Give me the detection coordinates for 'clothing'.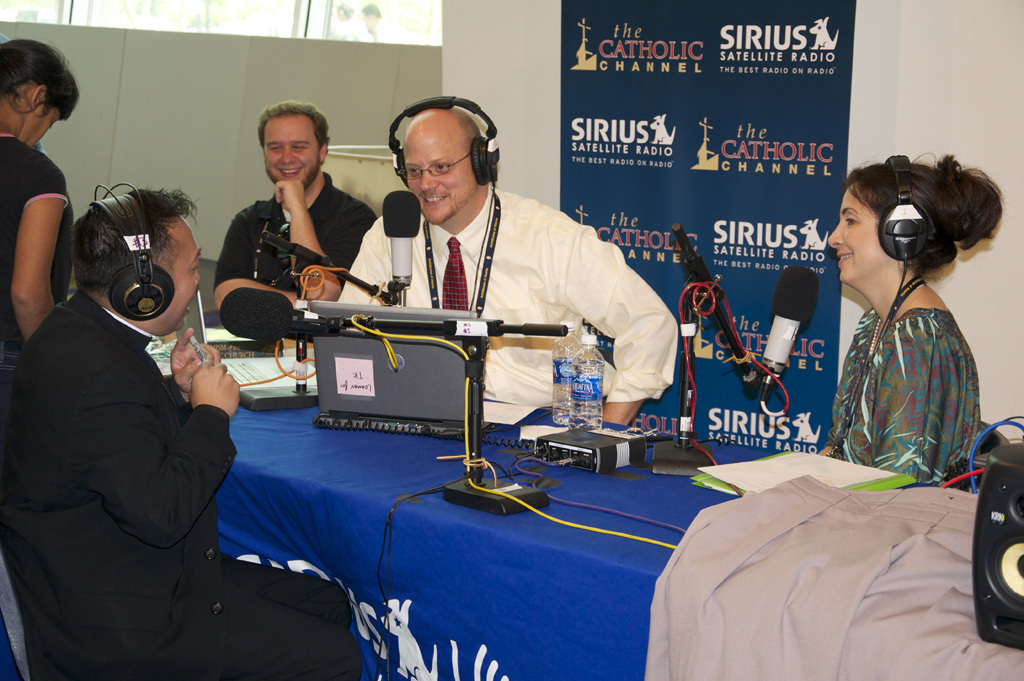
pyautogui.locateOnScreen(332, 183, 680, 426).
